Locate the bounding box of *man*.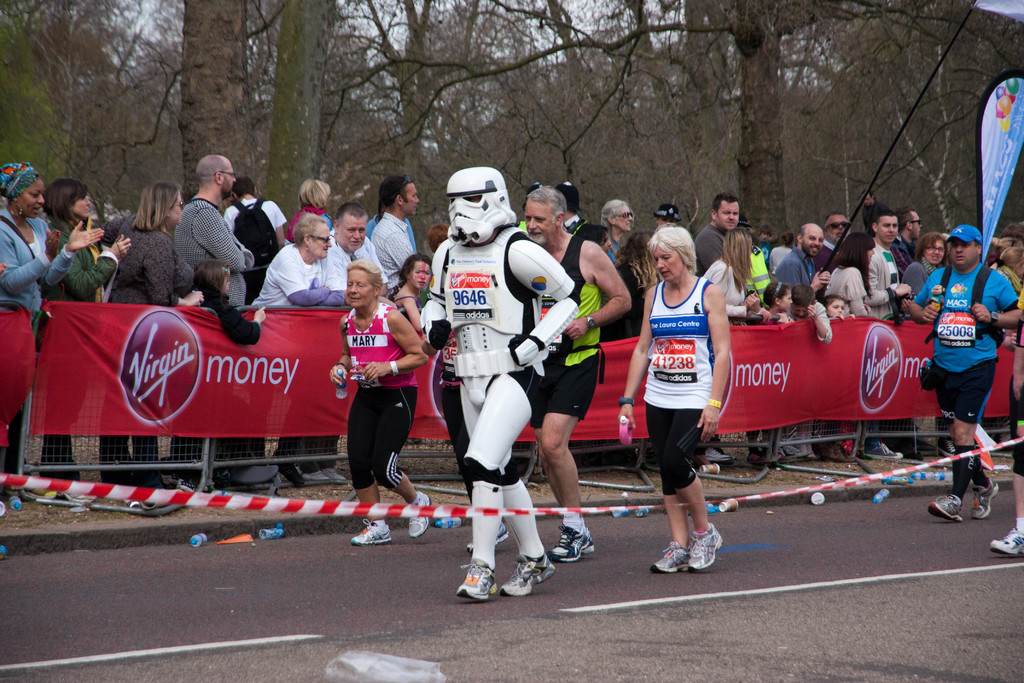
Bounding box: crop(372, 173, 420, 291).
